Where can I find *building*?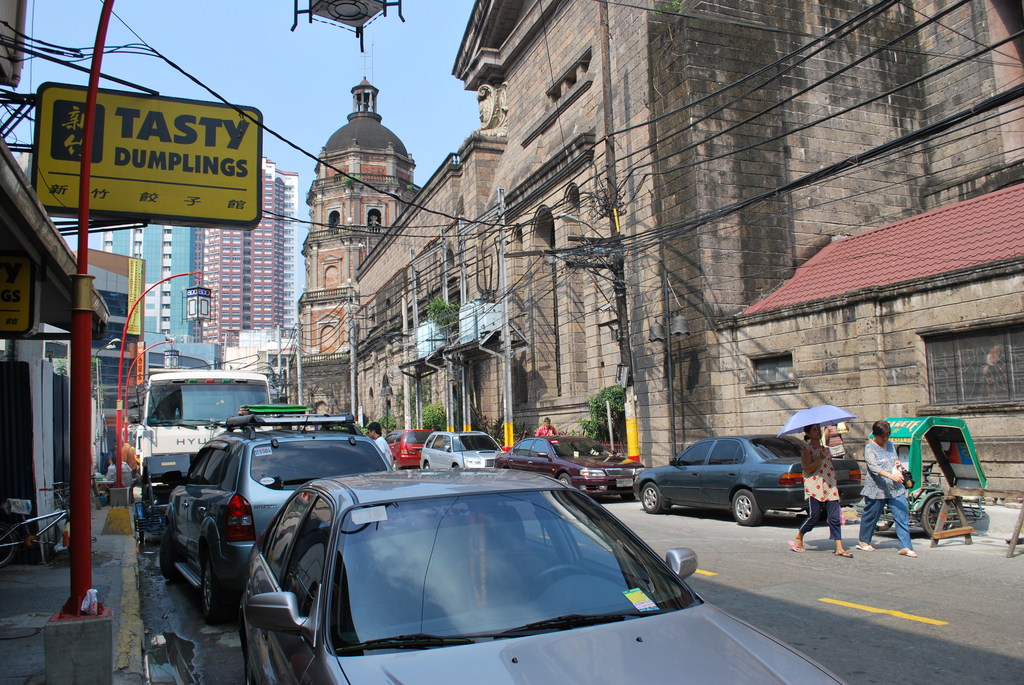
You can find it at <region>294, 74, 420, 416</region>.
